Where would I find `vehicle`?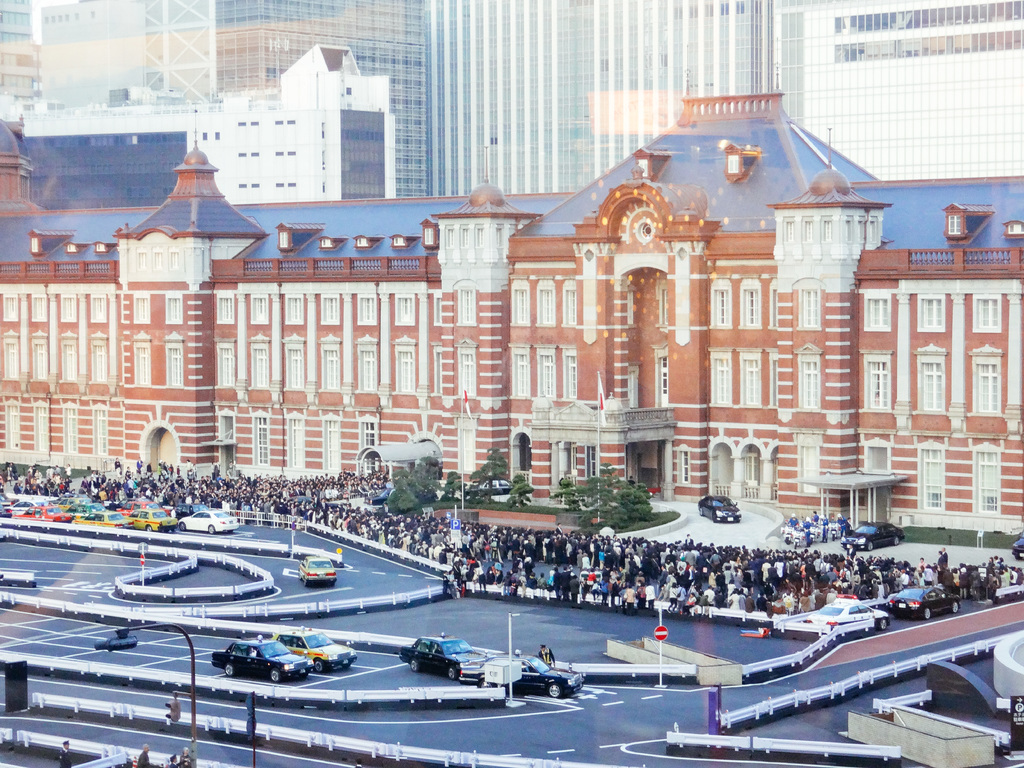
At [left=840, top=520, right=906, bottom=552].
